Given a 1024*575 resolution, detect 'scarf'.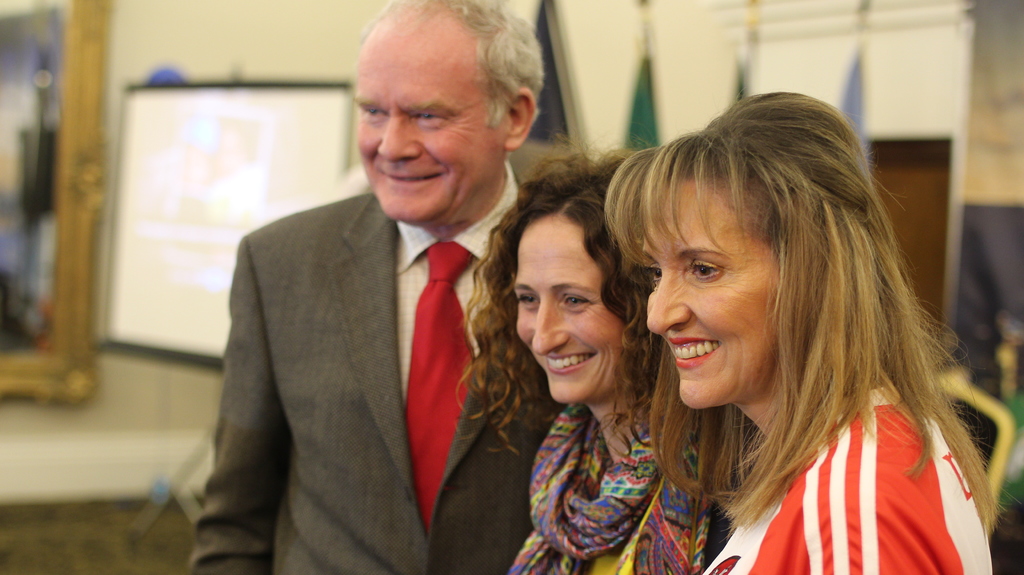
x1=501 y1=403 x2=705 y2=574.
